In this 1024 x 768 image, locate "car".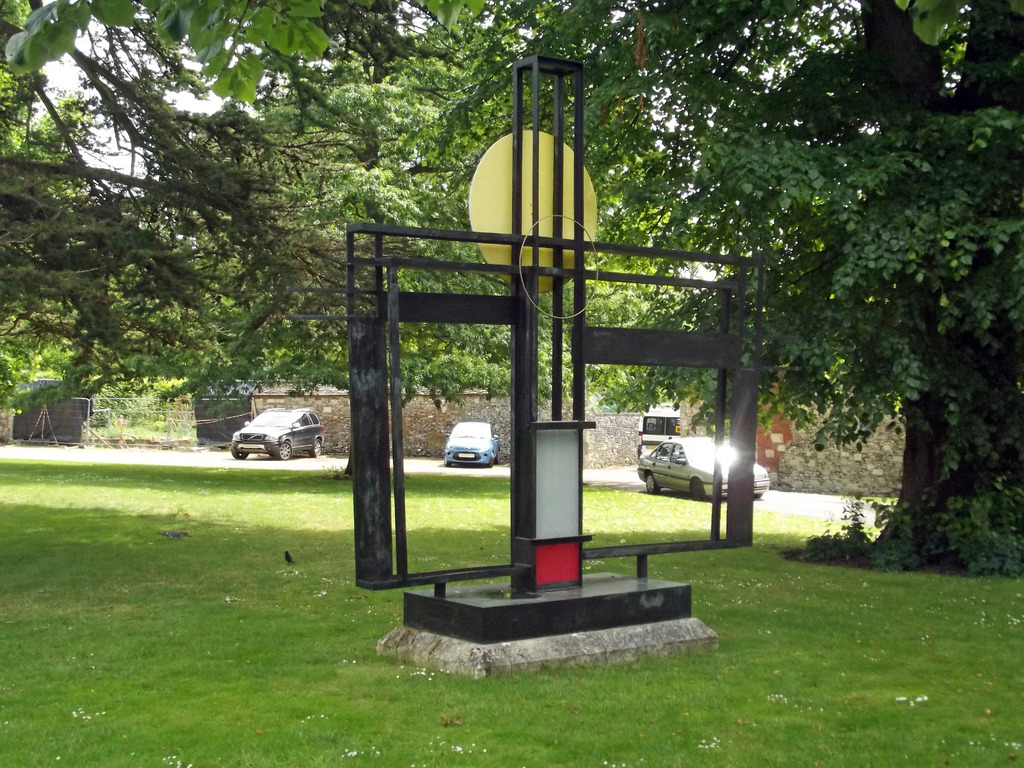
Bounding box: bbox=(637, 436, 772, 496).
